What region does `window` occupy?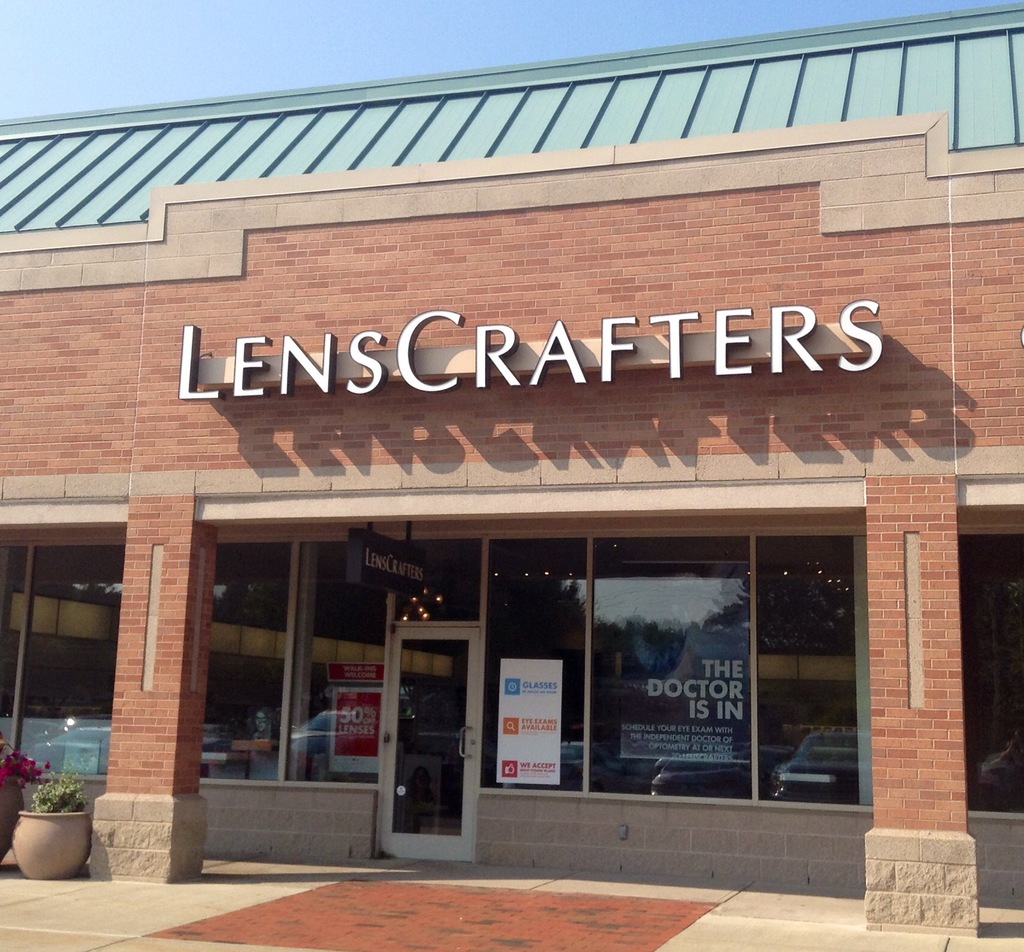
585,530,753,793.
